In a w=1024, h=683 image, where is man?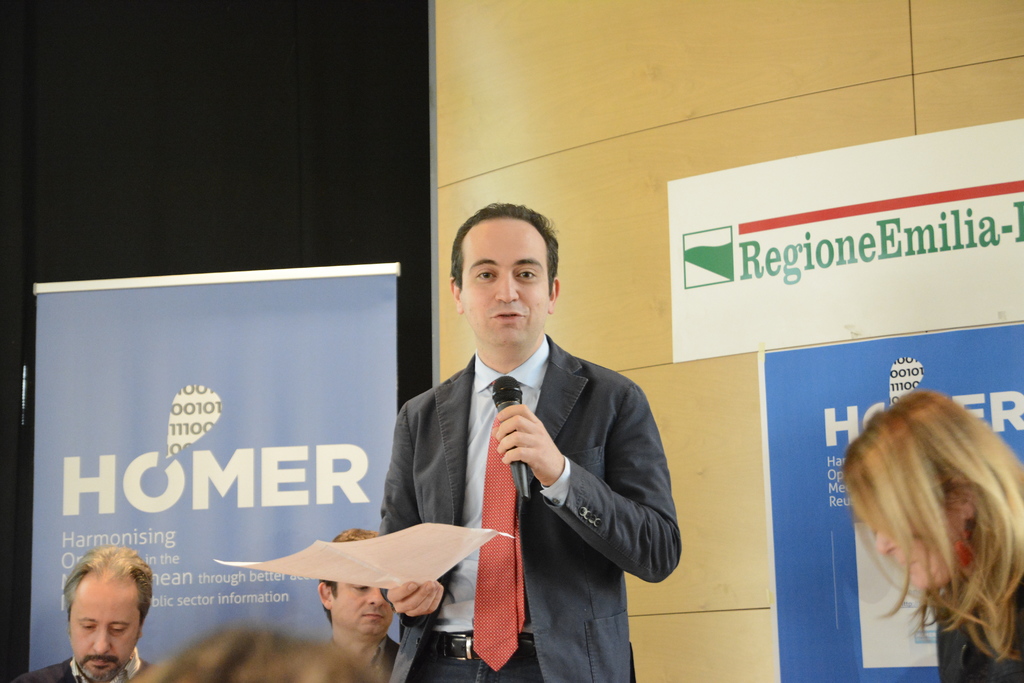
[left=0, top=543, right=159, bottom=682].
